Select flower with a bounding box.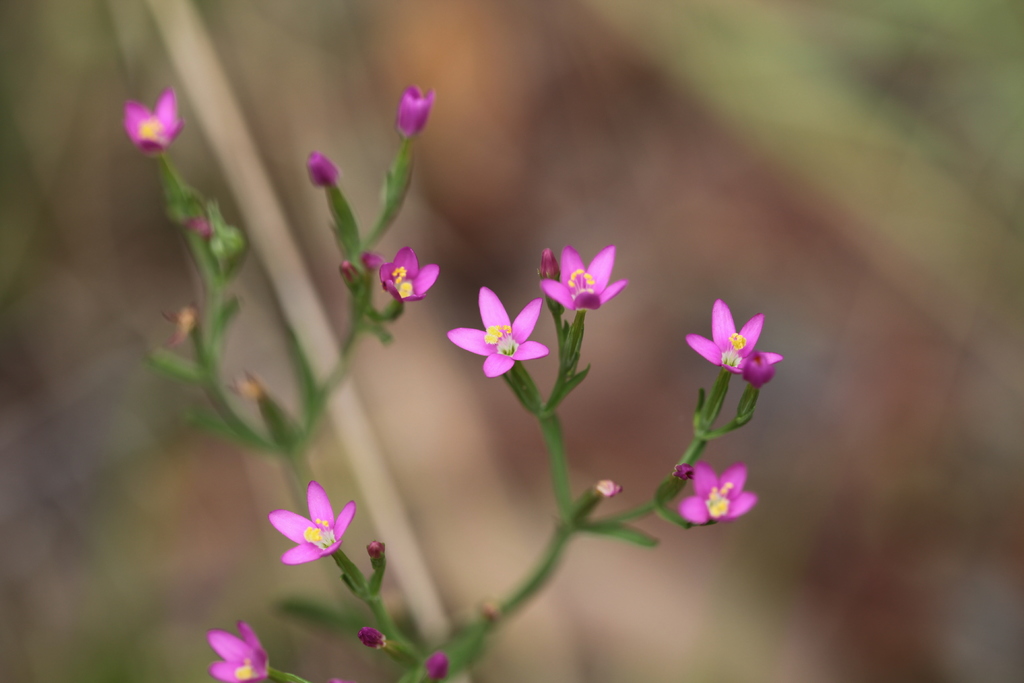
x1=263 y1=482 x2=361 y2=580.
